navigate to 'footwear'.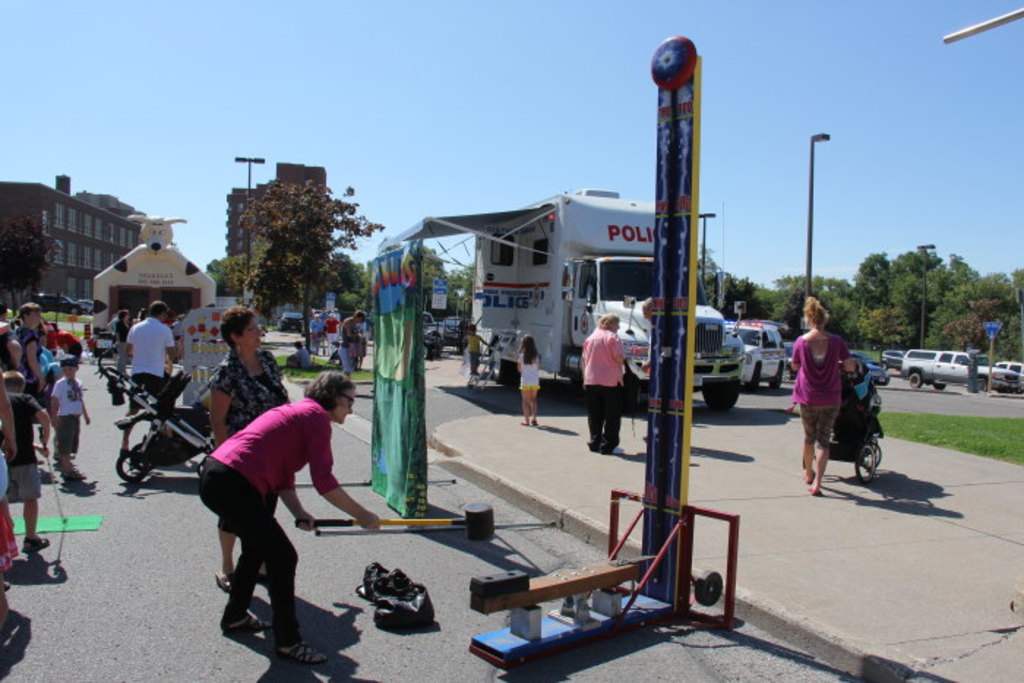
Navigation target: BBox(217, 569, 228, 589).
